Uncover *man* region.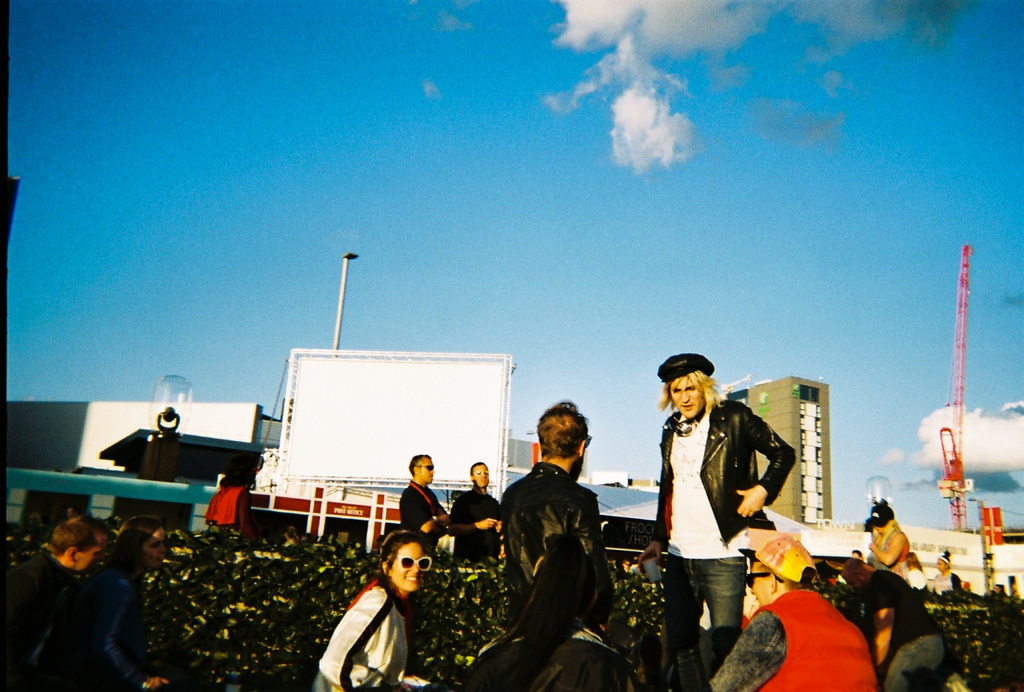
Uncovered: 397:453:449:554.
